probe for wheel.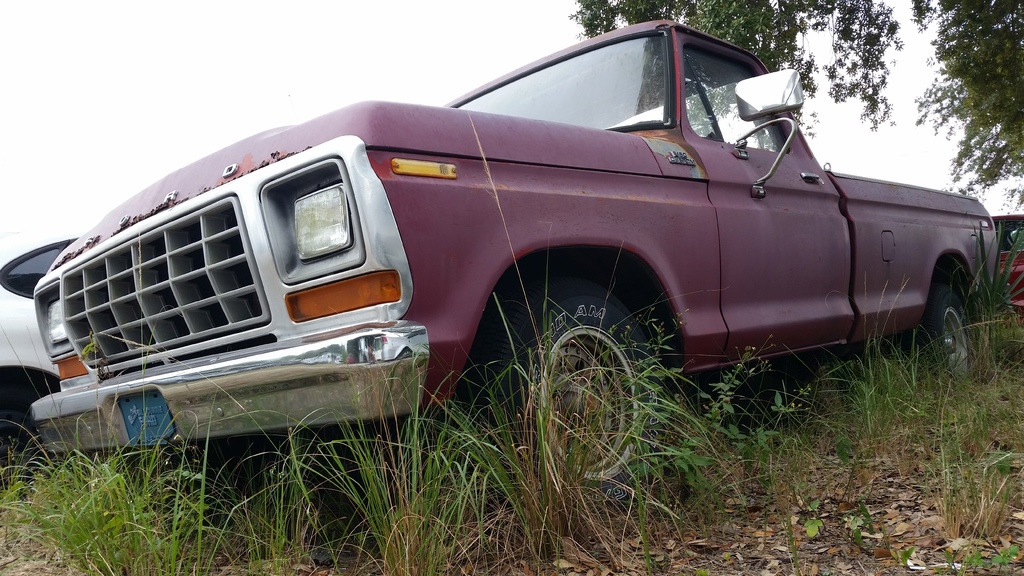
Probe result: pyautogui.locateOnScreen(0, 406, 50, 493).
